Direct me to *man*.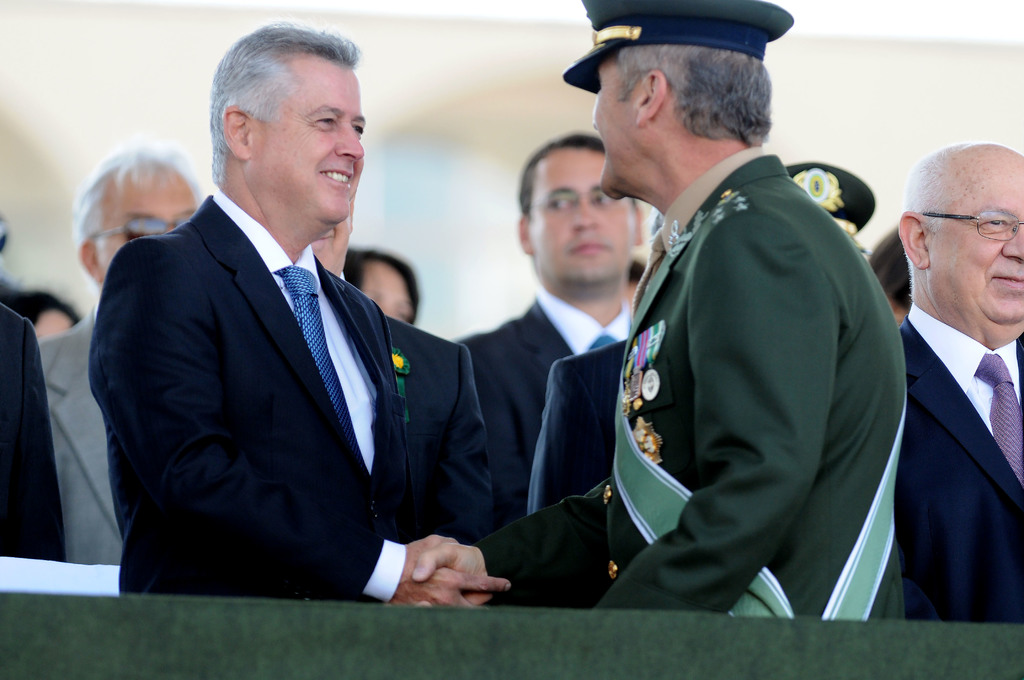
Direction: bbox(412, 0, 908, 621).
